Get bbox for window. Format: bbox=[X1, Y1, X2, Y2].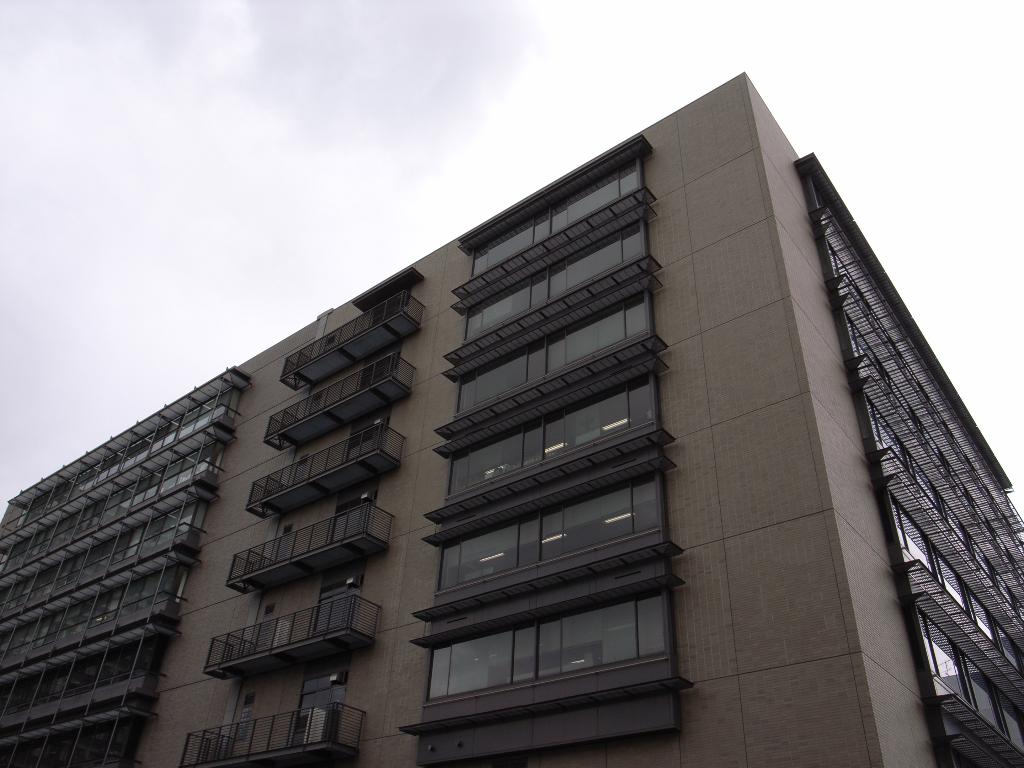
bbox=[437, 373, 652, 520].
